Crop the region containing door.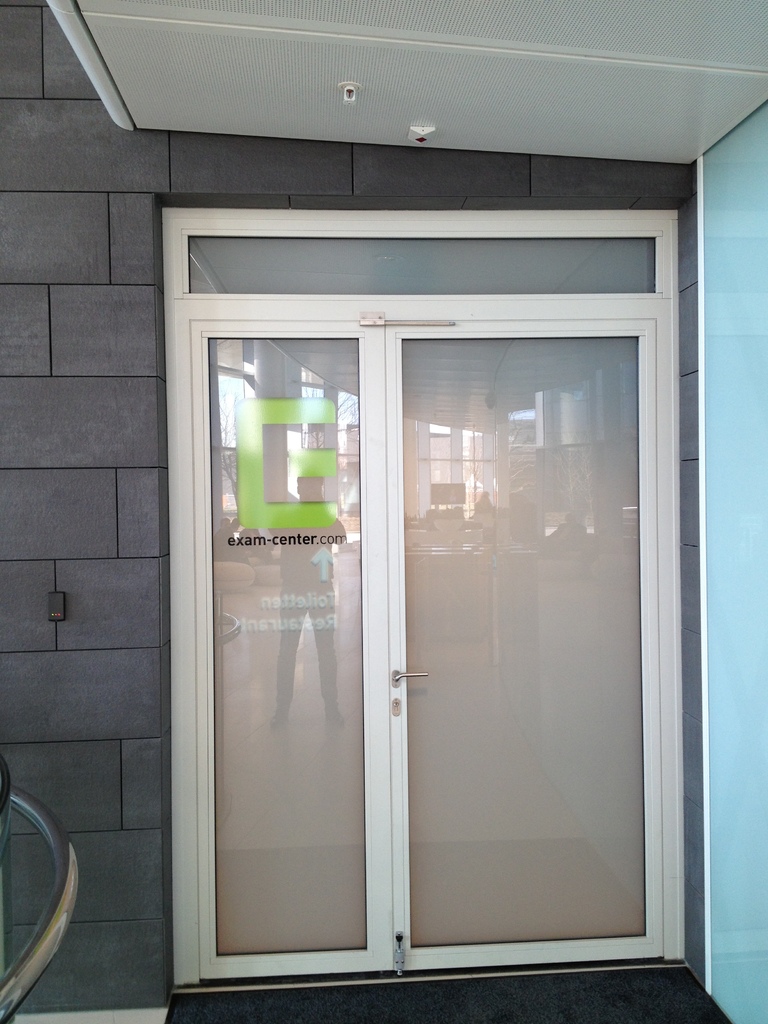
Crop region: bbox=(390, 319, 662, 970).
